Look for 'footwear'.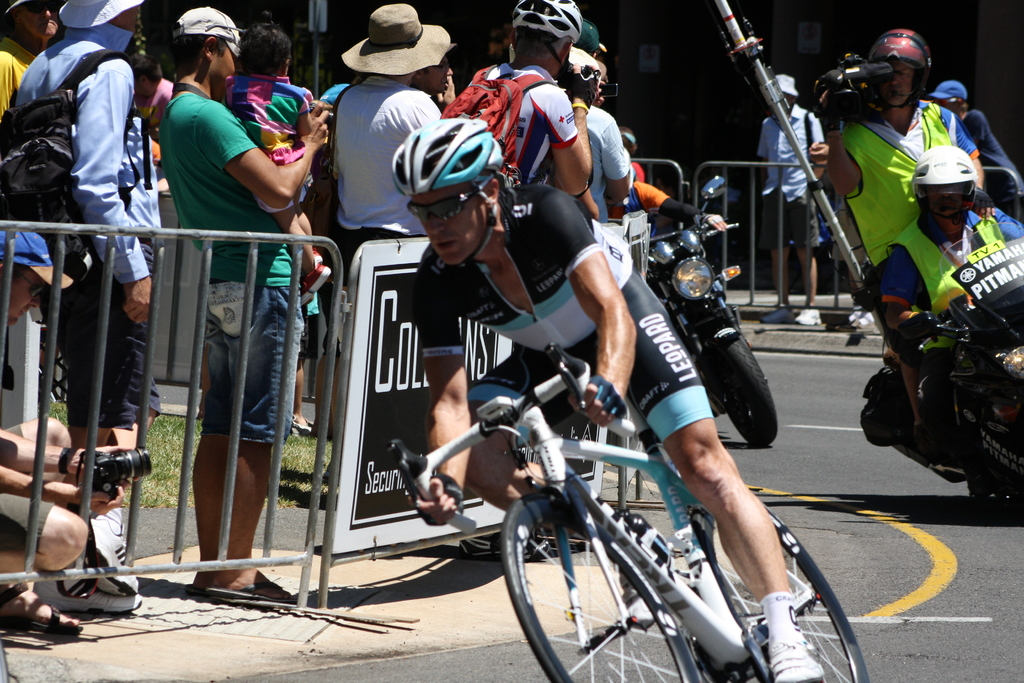
Found: rect(620, 508, 678, 636).
